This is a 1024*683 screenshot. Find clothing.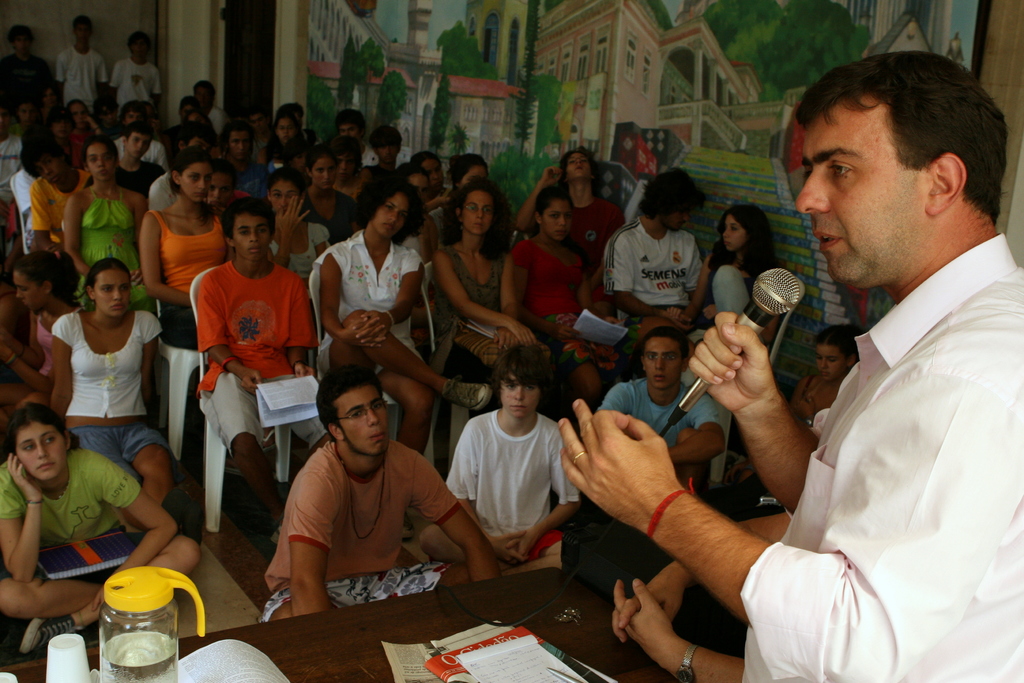
Bounding box: bbox=[110, 157, 160, 198].
